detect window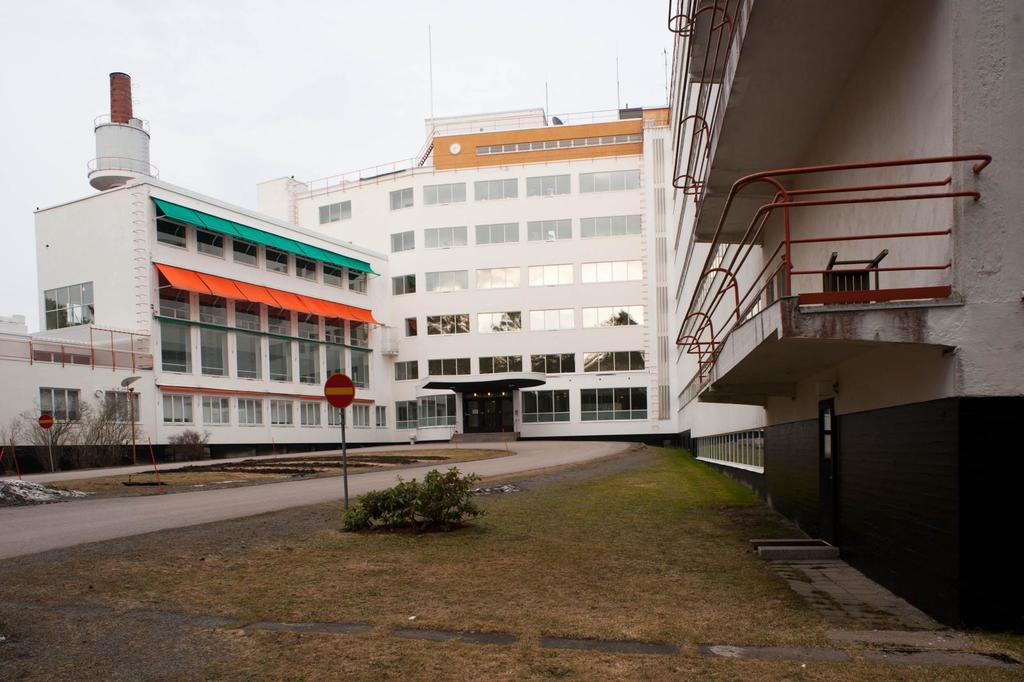
(525, 175, 570, 195)
